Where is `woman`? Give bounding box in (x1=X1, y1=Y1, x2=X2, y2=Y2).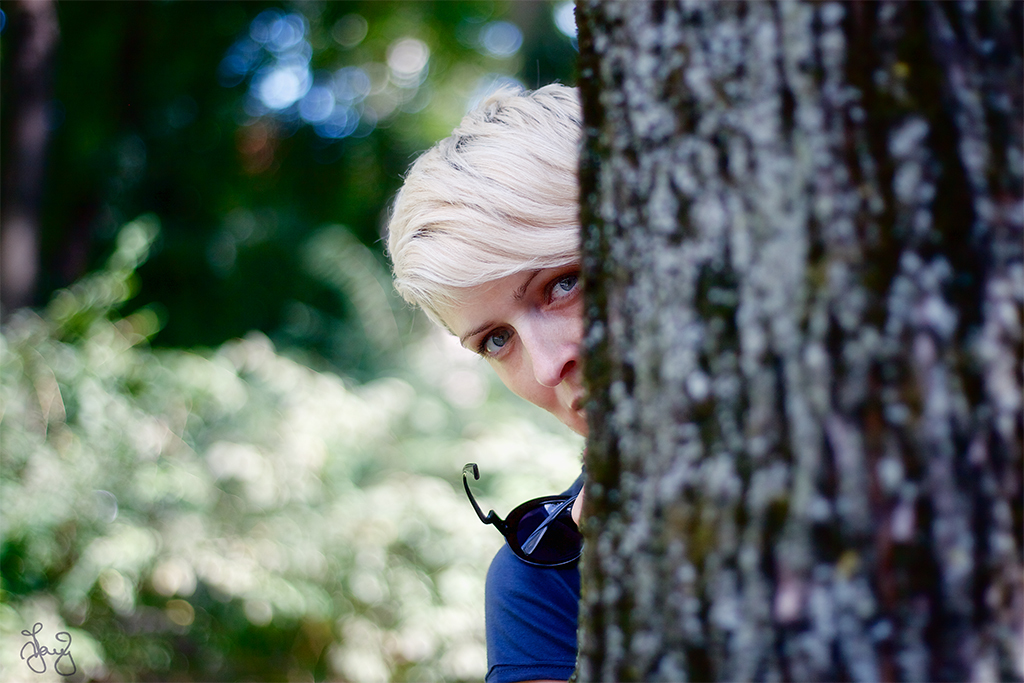
(x1=387, y1=82, x2=581, y2=682).
